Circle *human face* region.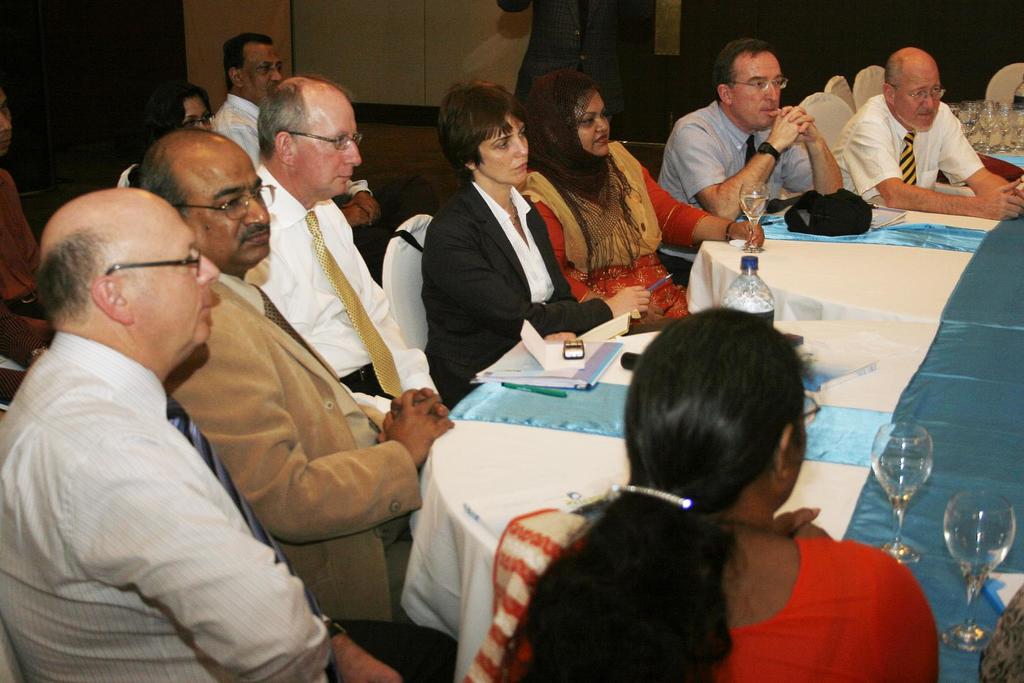
Region: (x1=240, y1=40, x2=282, y2=102).
